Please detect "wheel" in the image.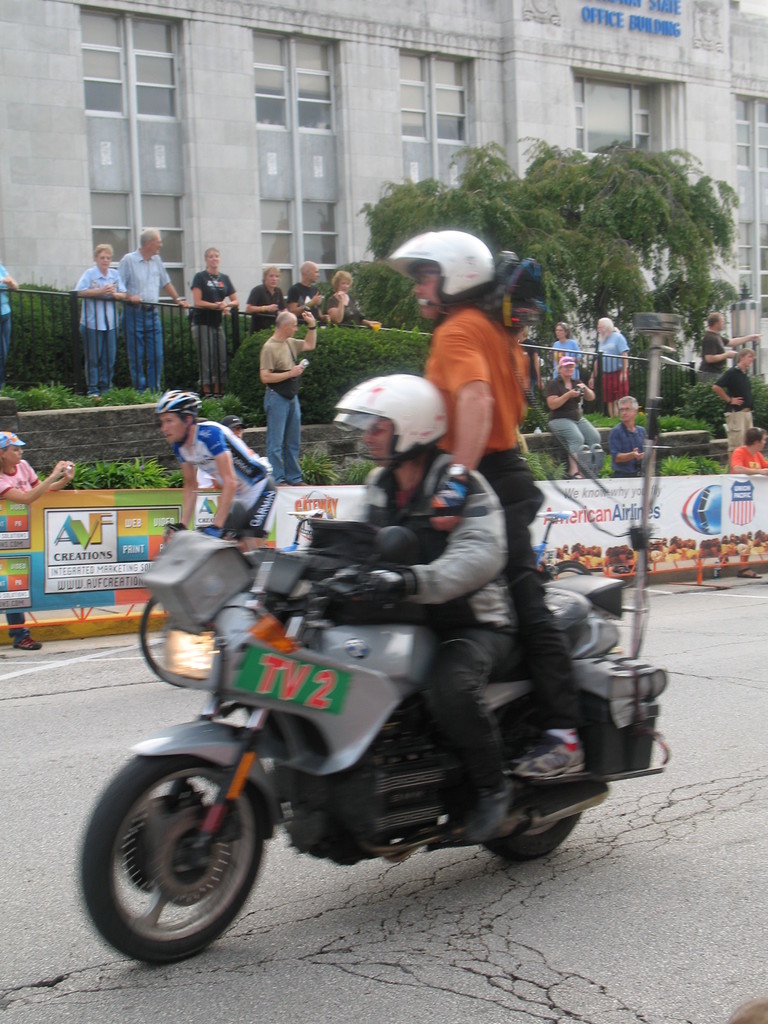
<bbox>90, 740, 278, 946</bbox>.
